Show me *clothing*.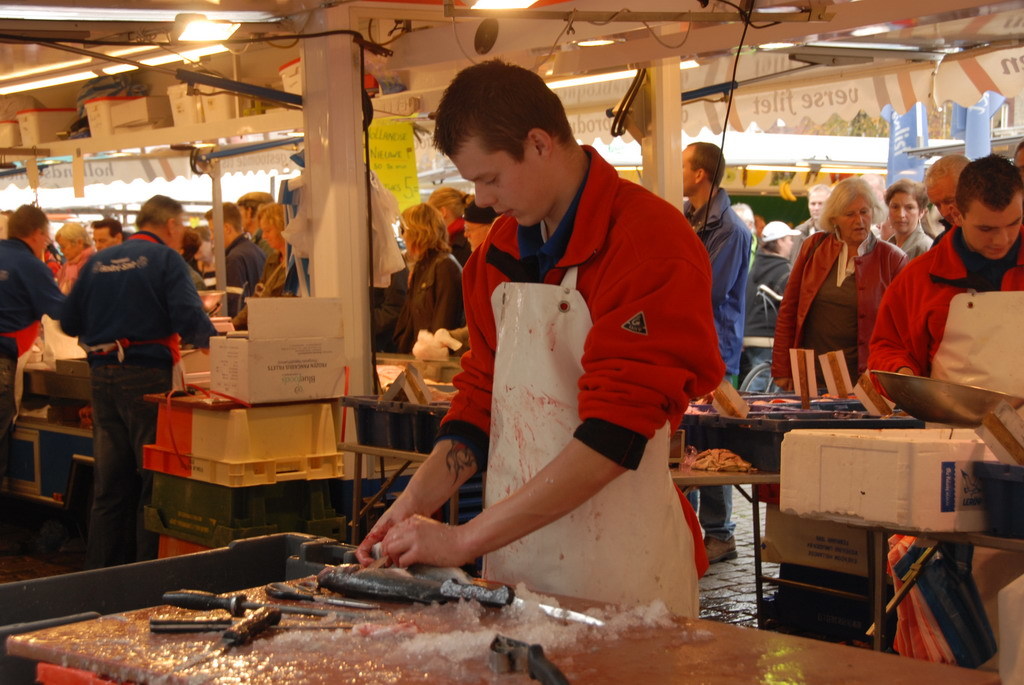
*clothing* is here: bbox(860, 212, 1023, 675).
